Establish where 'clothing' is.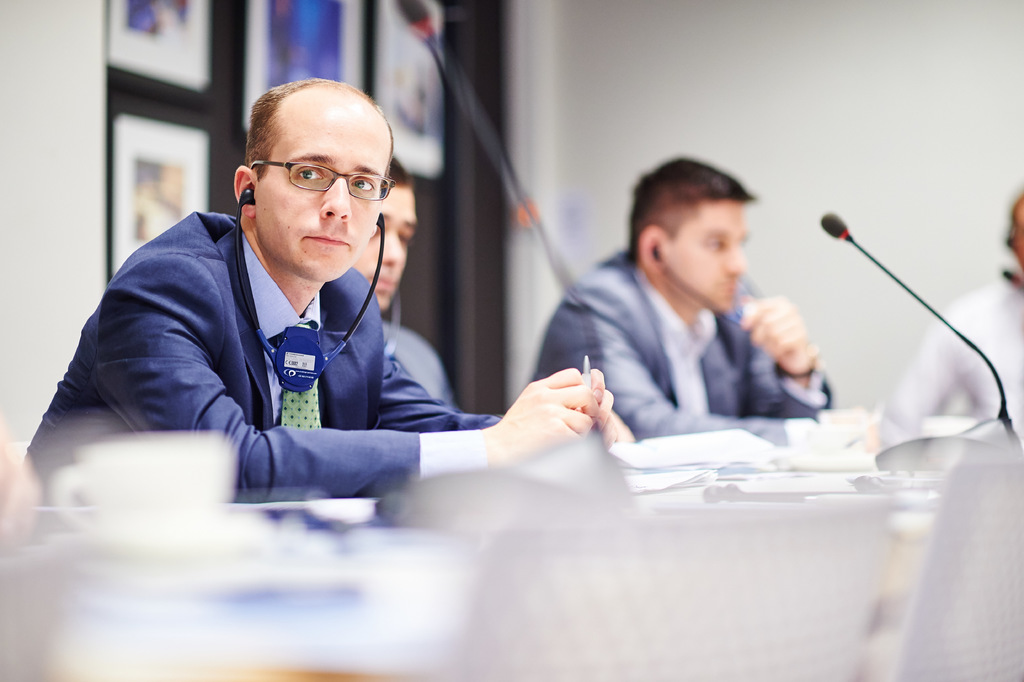
Established at 372,318,456,412.
